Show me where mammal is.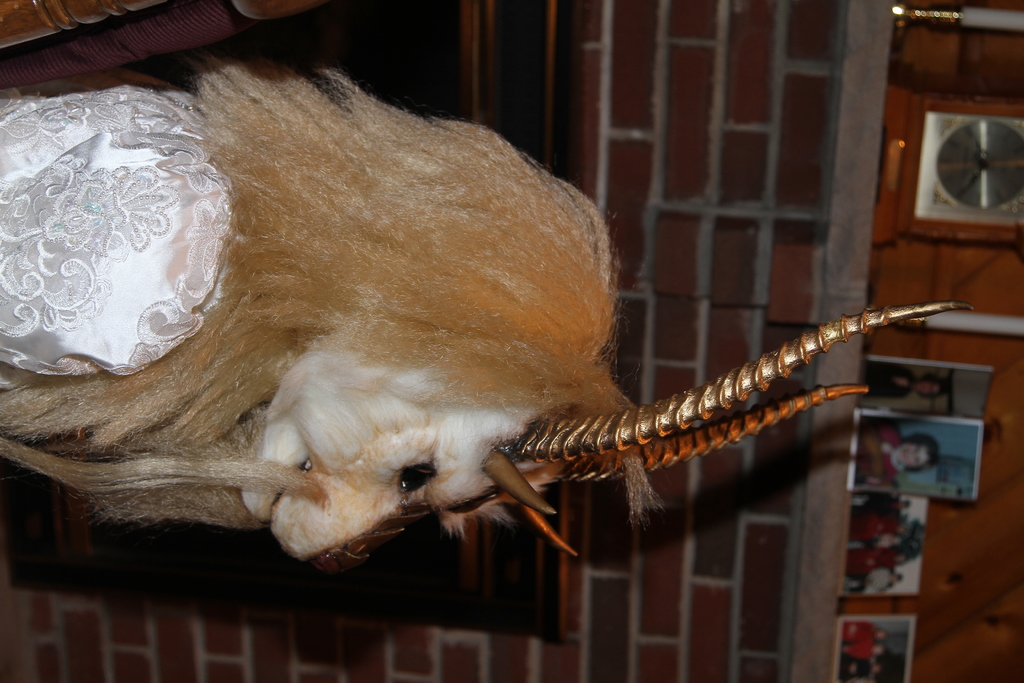
mammal is at x1=863 y1=365 x2=948 y2=400.
